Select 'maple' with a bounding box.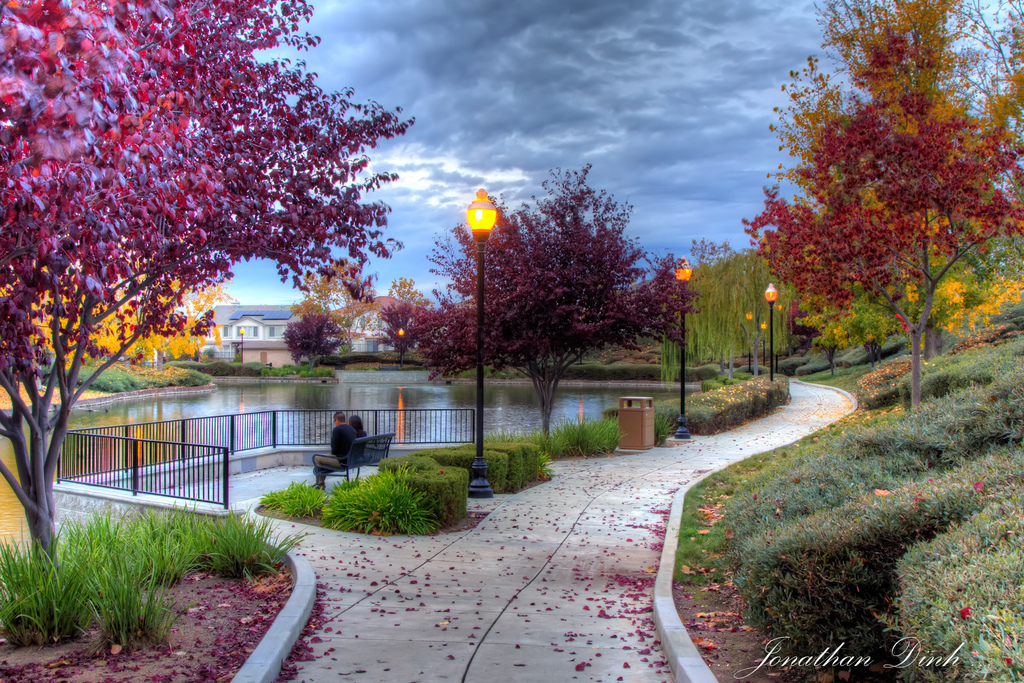
(383, 176, 682, 436).
